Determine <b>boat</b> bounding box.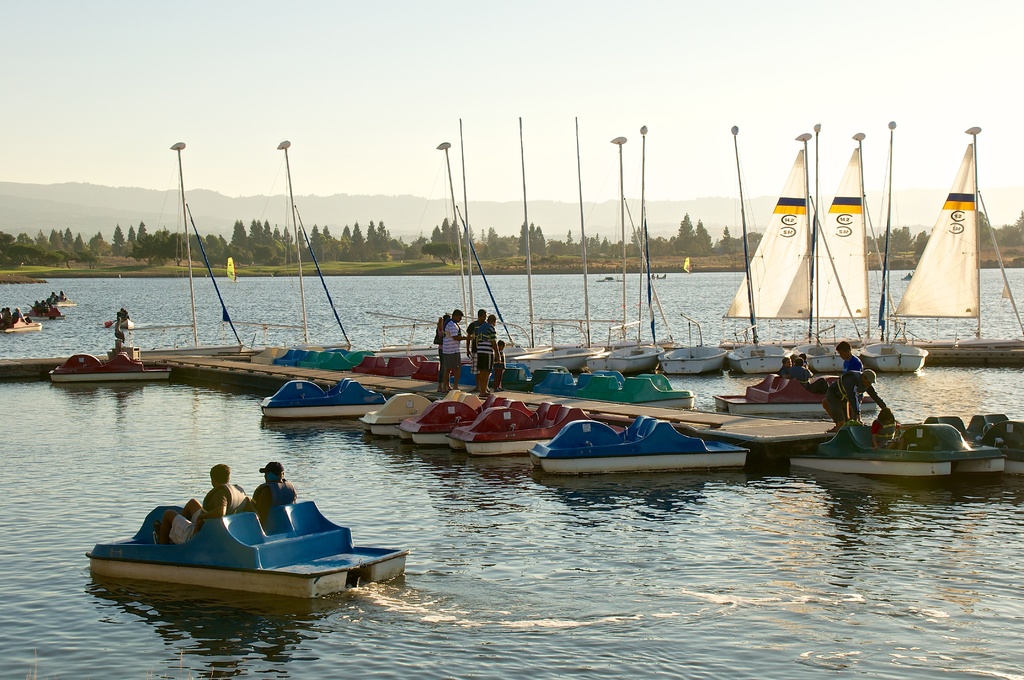
Determined: BBox(559, 113, 675, 364).
